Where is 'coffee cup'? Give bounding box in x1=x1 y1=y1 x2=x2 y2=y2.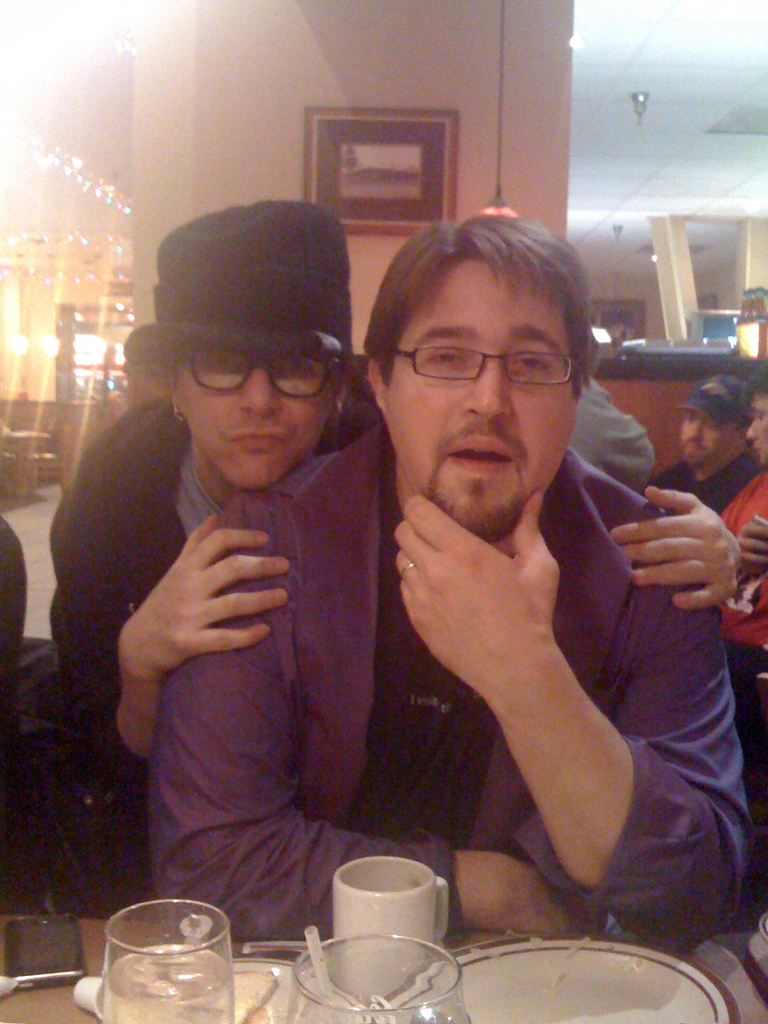
x1=331 y1=858 x2=453 y2=989.
